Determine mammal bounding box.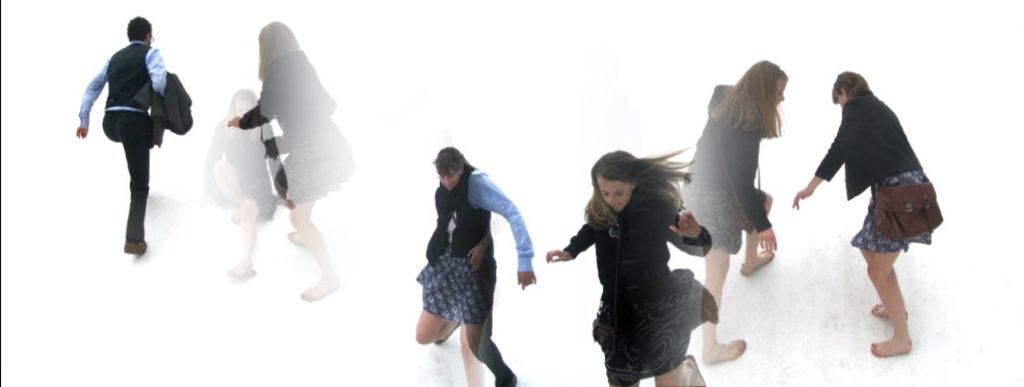
Determined: [x1=200, y1=87, x2=294, y2=284].
